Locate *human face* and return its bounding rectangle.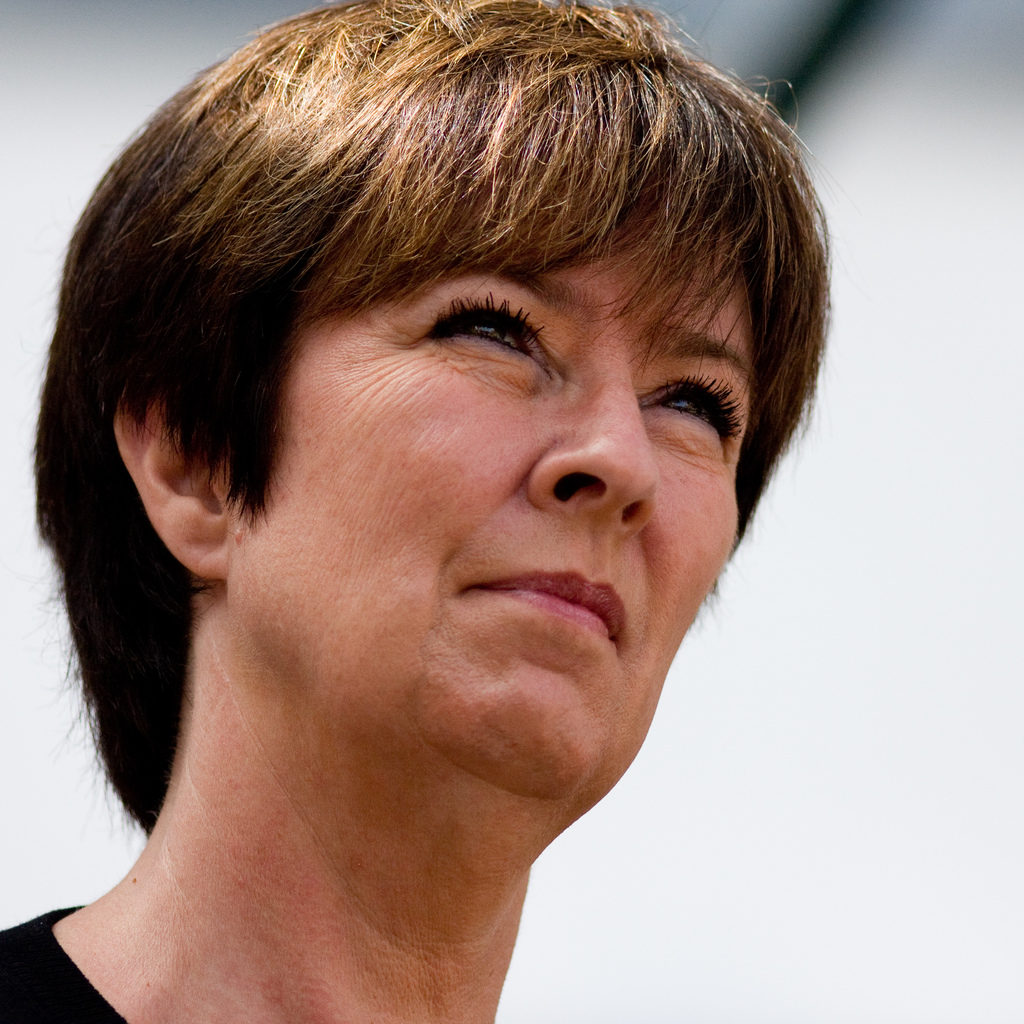
[221, 192, 755, 797].
